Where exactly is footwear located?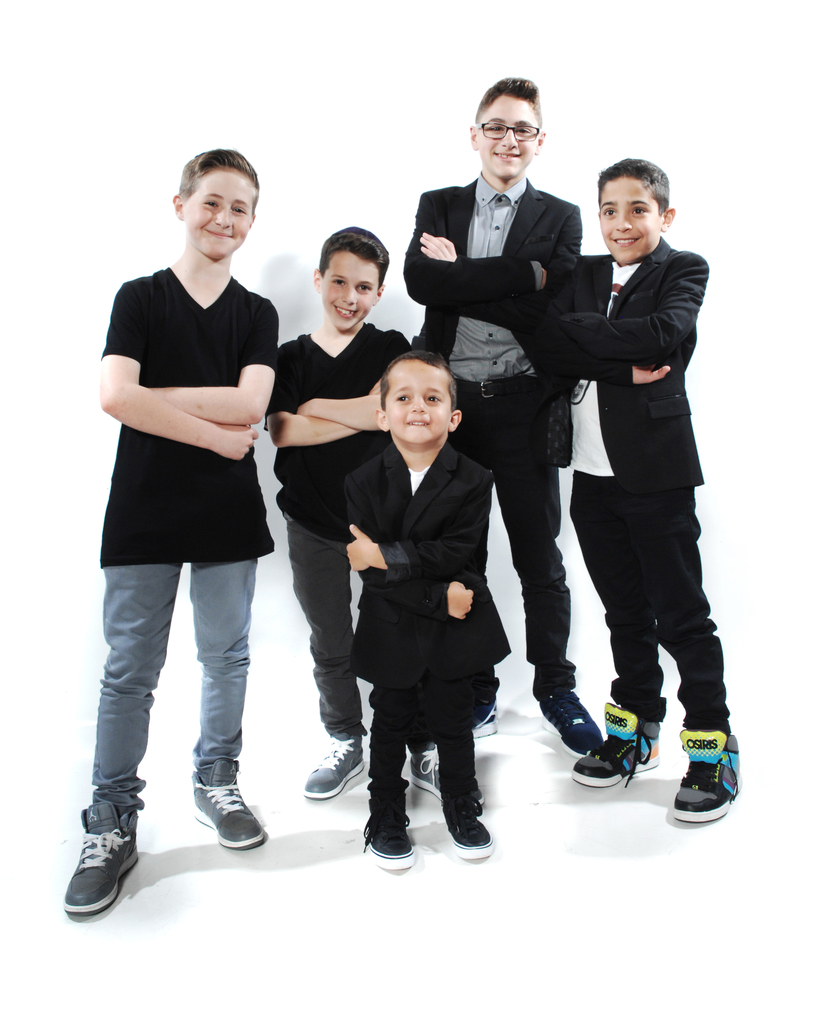
Its bounding box is 567, 702, 665, 788.
